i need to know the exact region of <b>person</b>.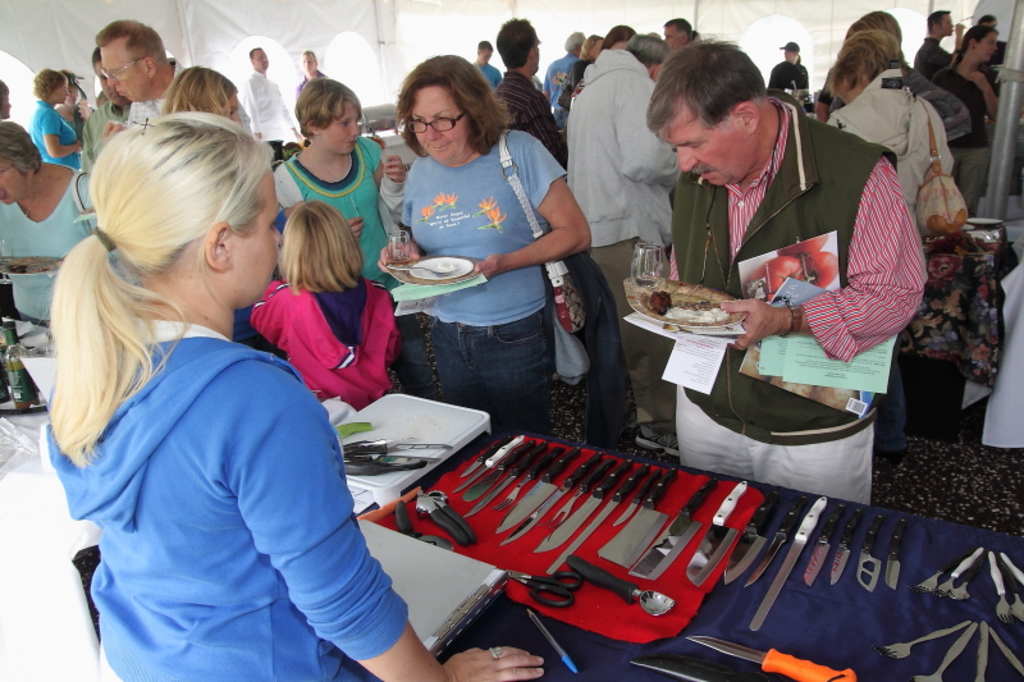
Region: 376/50/598/434.
